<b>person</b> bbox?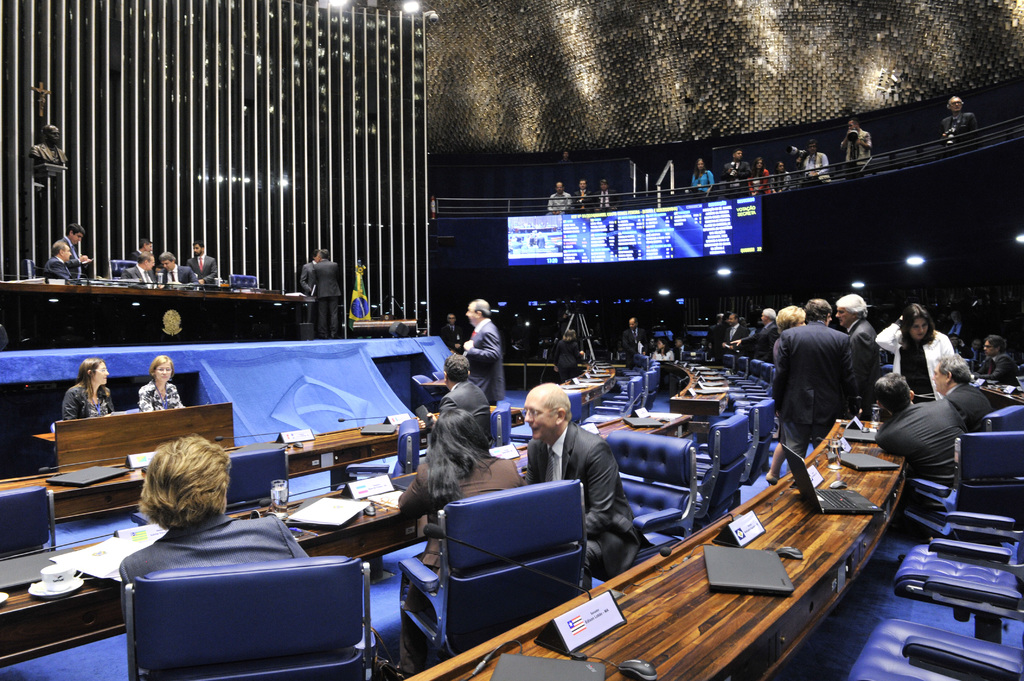
<region>774, 303, 806, 326</region>
